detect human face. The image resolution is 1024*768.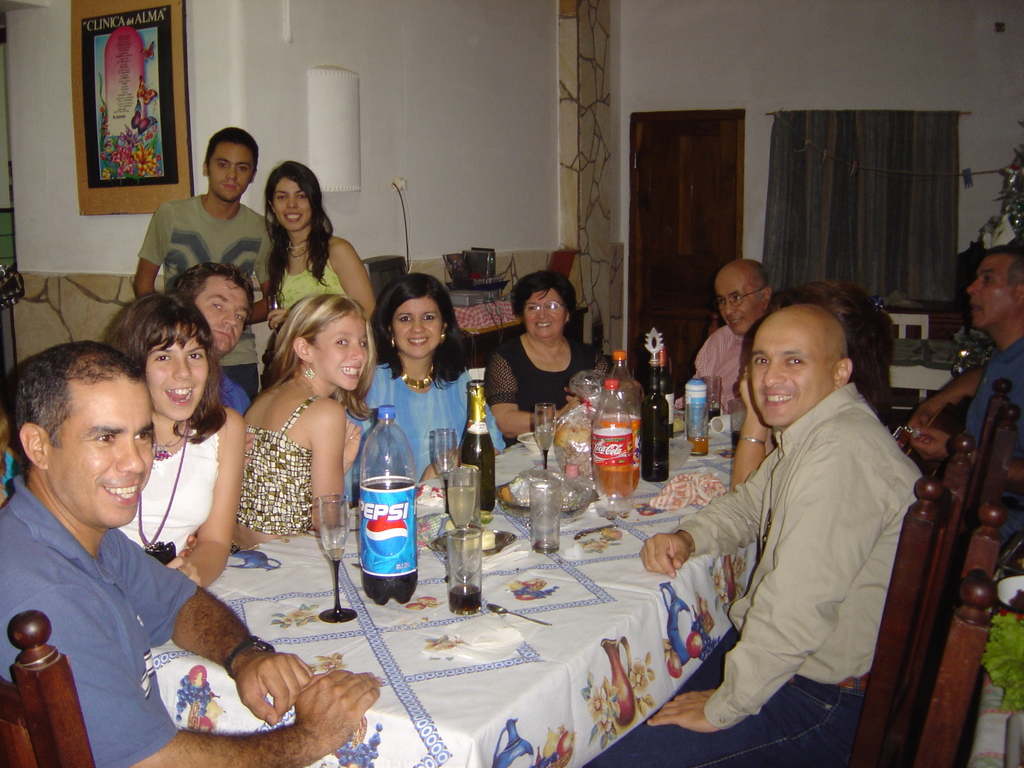
select_region(389, 289, 449, 362).
